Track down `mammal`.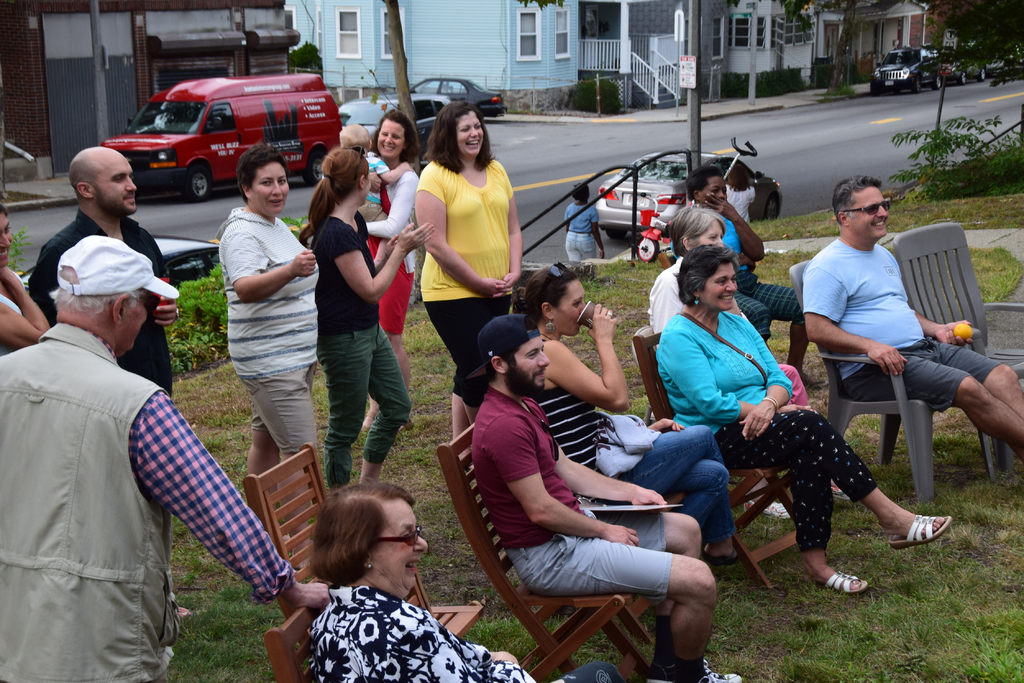
Tracked to l=25, t=147, r=186, b=614.
